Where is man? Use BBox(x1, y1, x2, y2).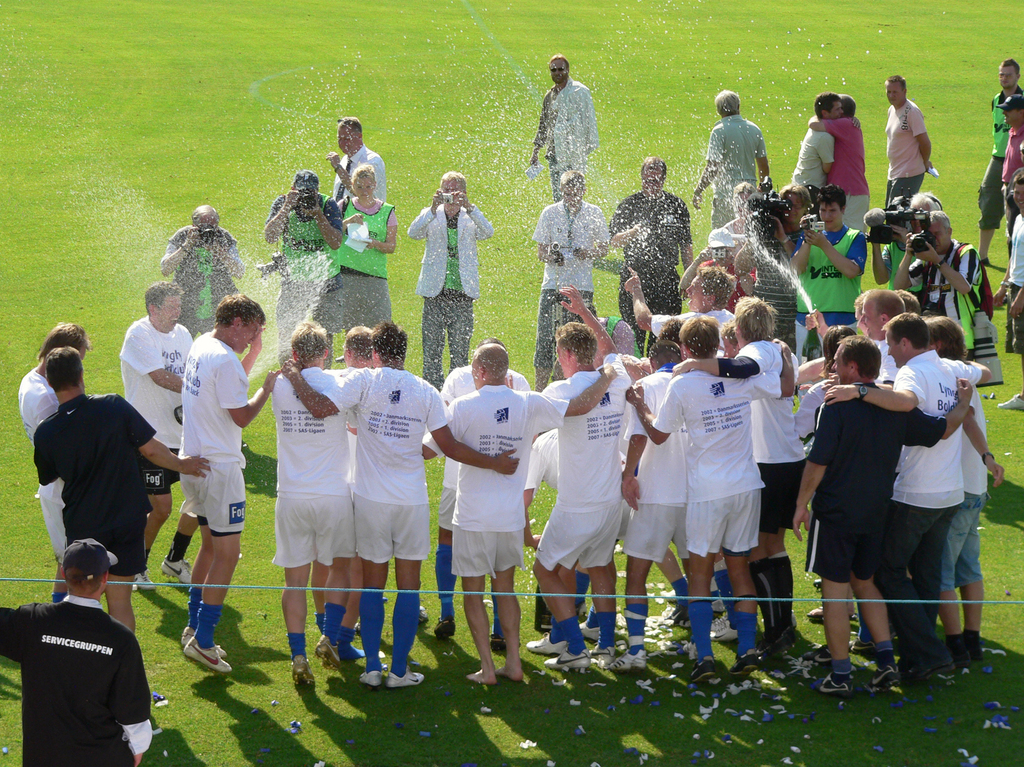
BBox(177, 296, 279, 670).
